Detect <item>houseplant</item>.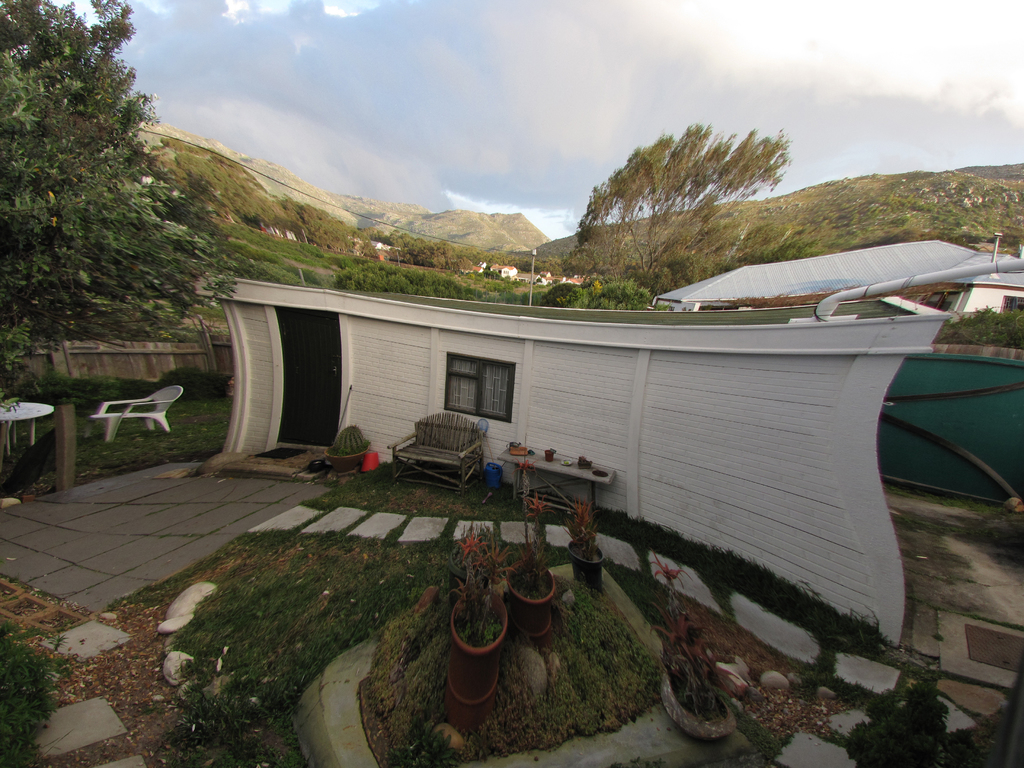
Detected at x1=420 y1=541 x2=523 y2=720.
